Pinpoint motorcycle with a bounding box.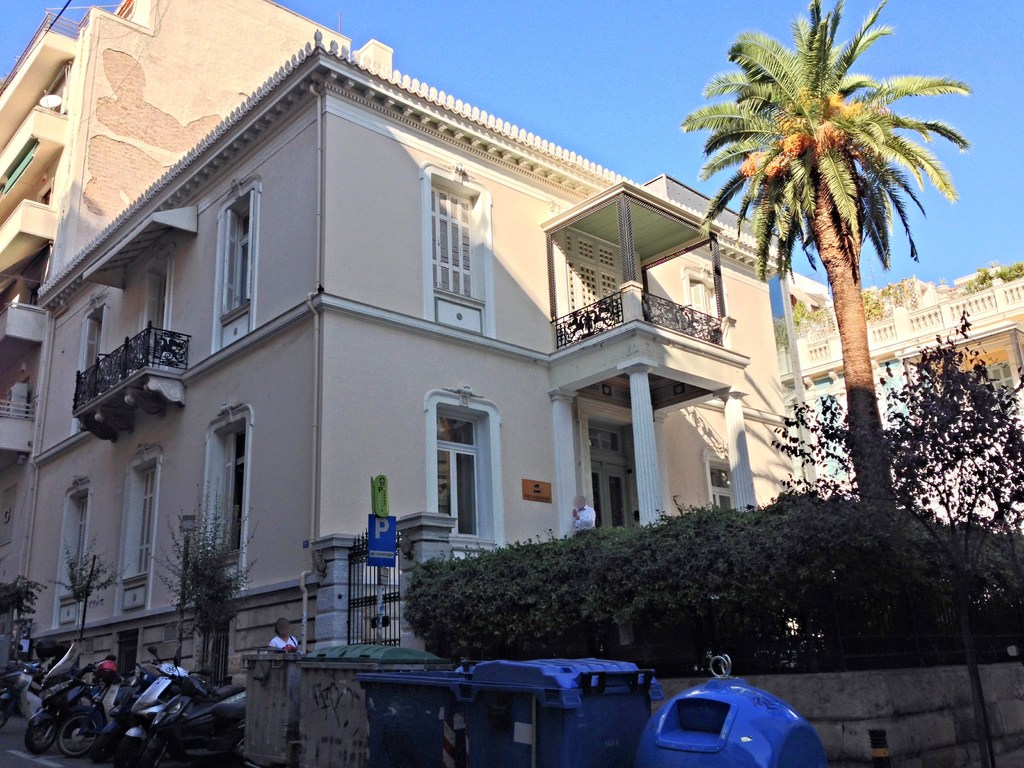
box(22, 644, 117, 753).
